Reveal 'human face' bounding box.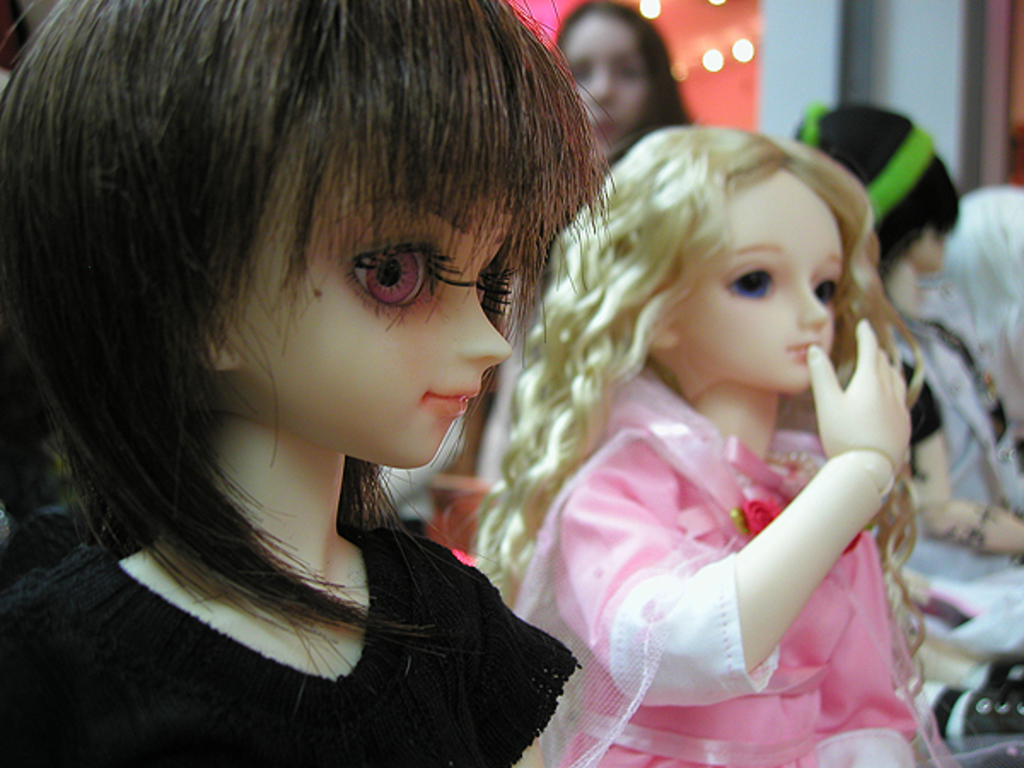
Revealed: crop(246, 125, 515, 471).
